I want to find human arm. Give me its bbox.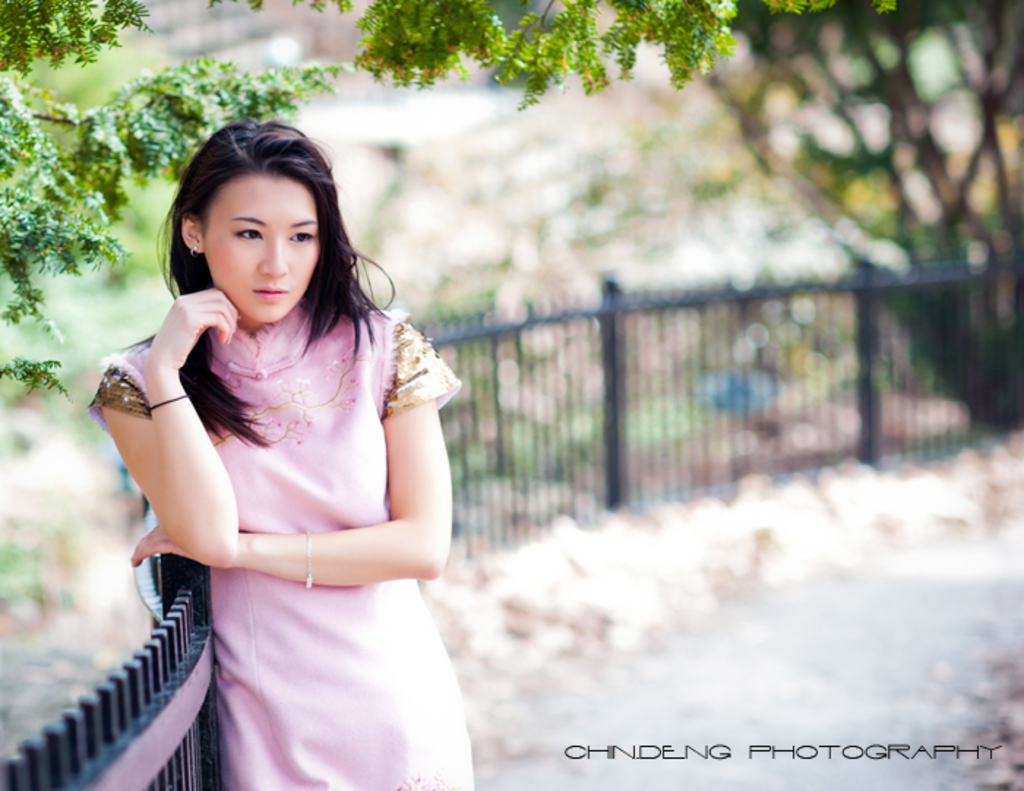
{"left": 124, "top": 316, "right": 453, "bottom": 586}.
